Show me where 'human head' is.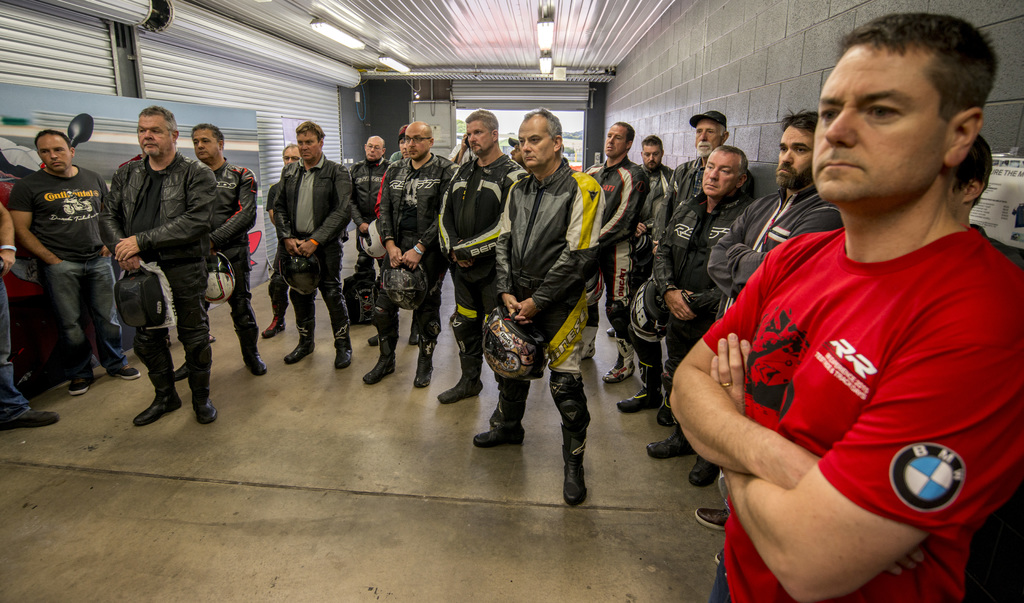
'human head' is at select_region(400, 127, 410, 159).
